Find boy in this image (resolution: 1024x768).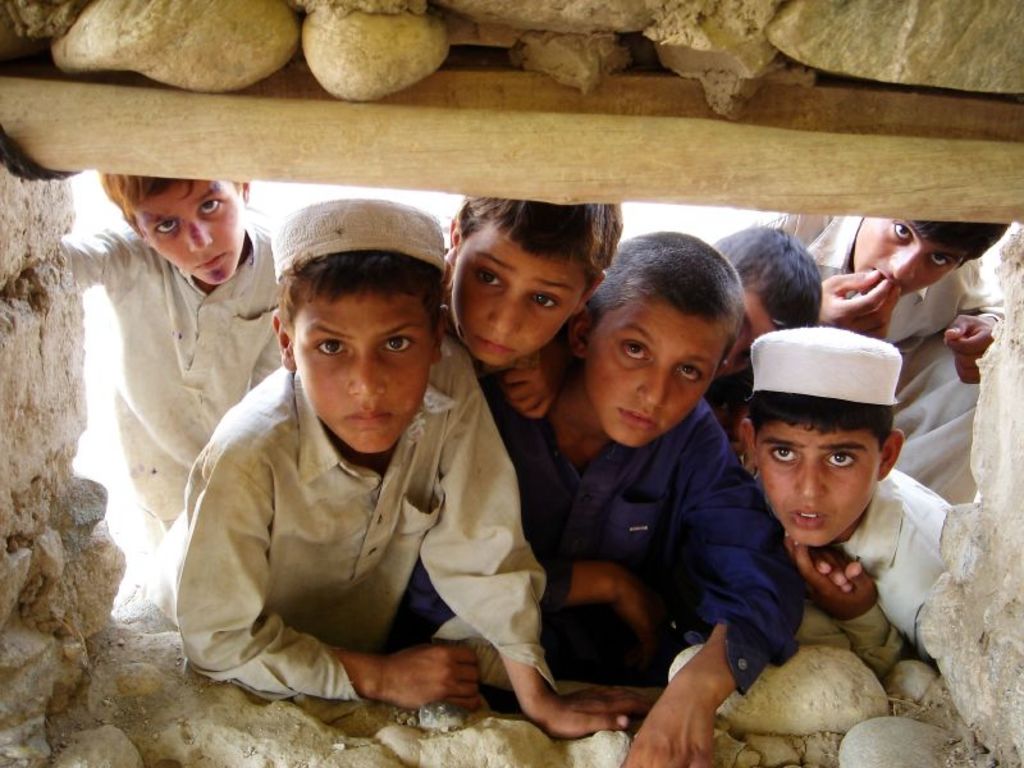
box(61, 164, 283, 599).
